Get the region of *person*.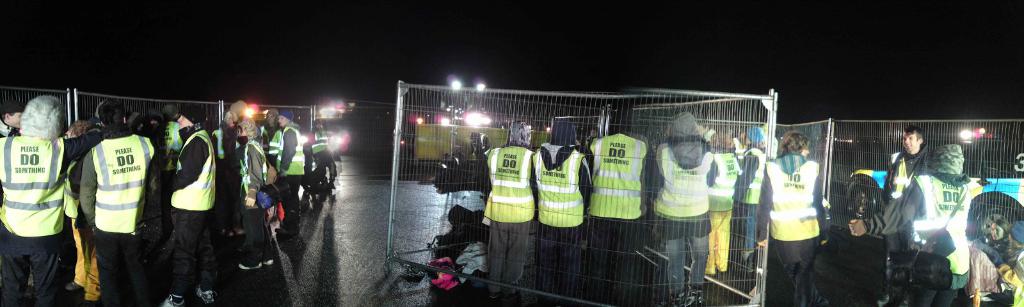
{"left": 650, "top": 110, "right": 720, "bottom": 306}.
